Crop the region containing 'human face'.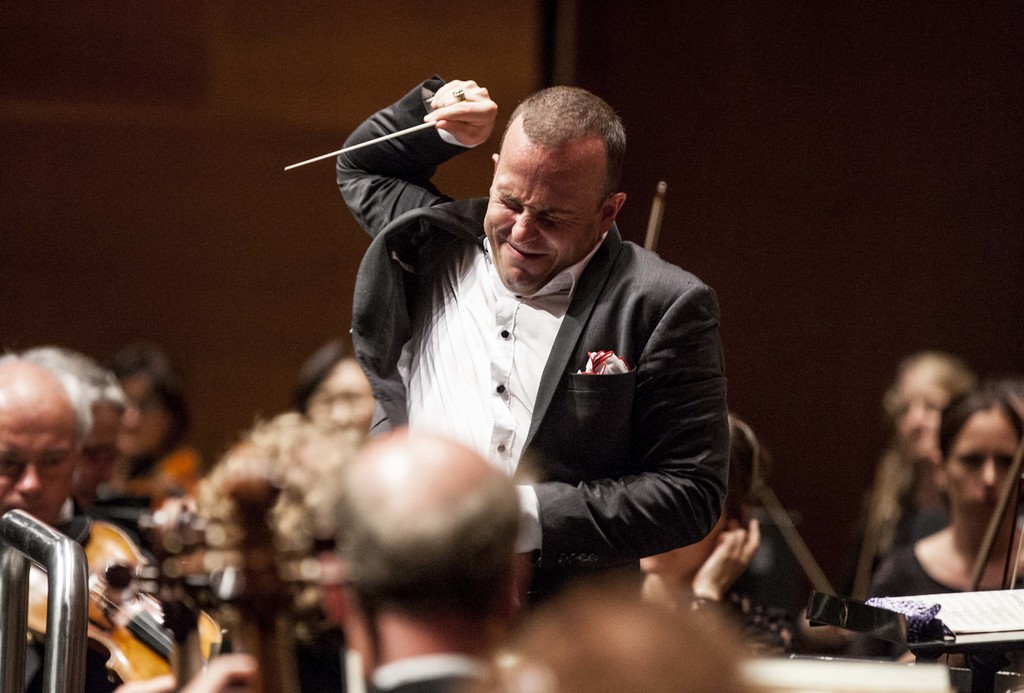
Crop region: rect(482, 131, 602, 291).
